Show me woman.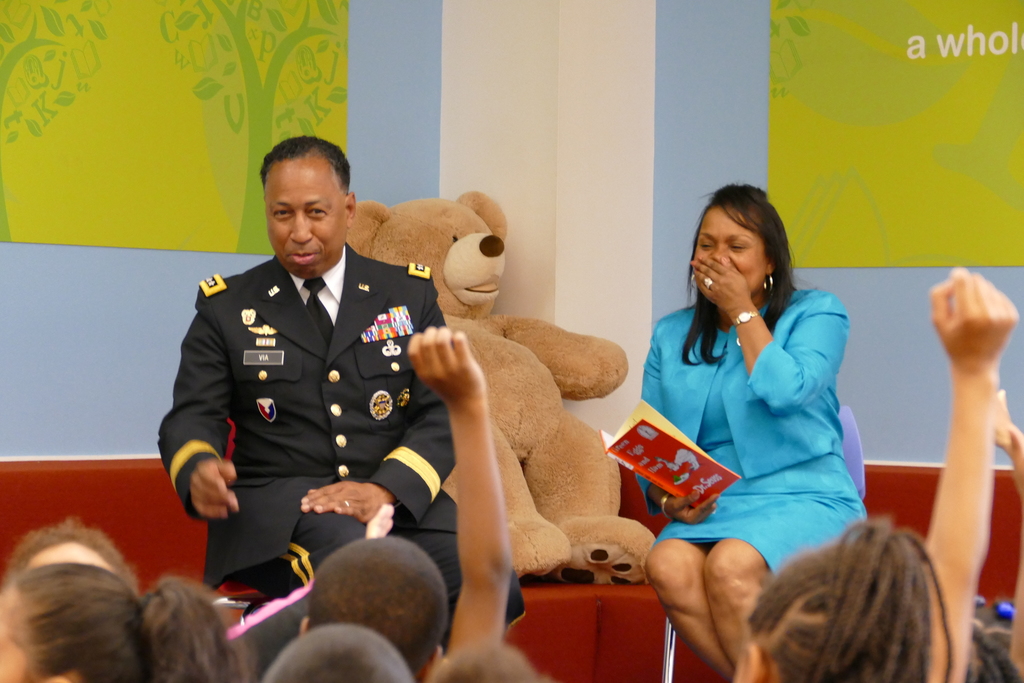
woman is here: 734, 267, 1019, 682.
